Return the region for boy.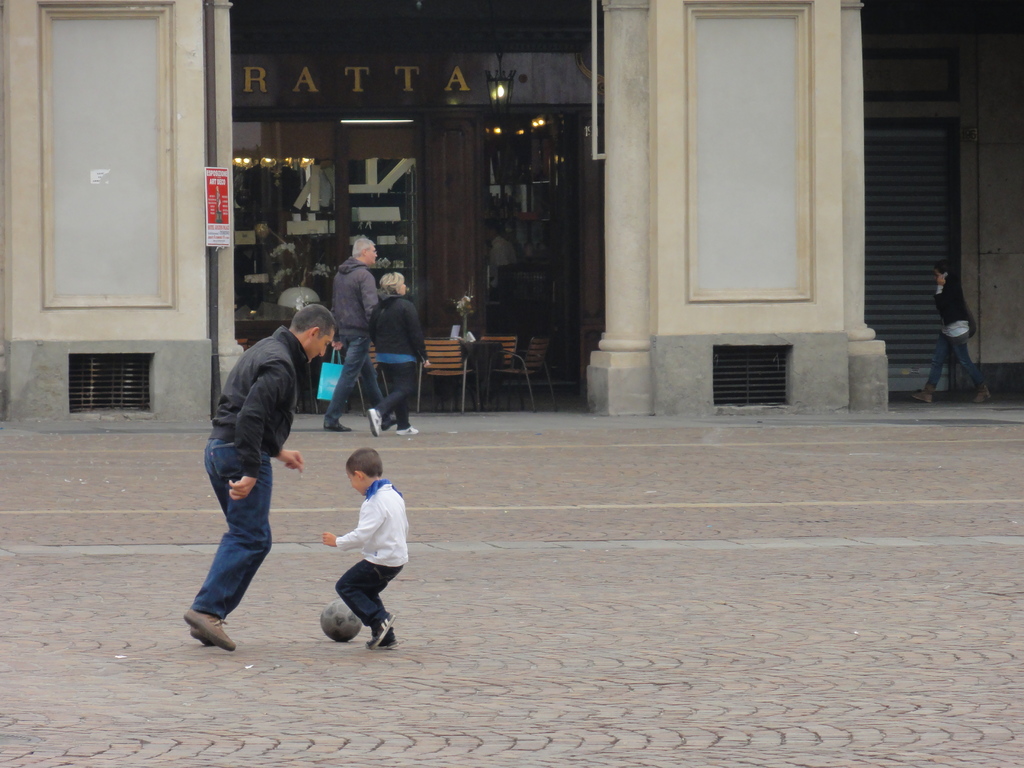
319,447,412,651.
